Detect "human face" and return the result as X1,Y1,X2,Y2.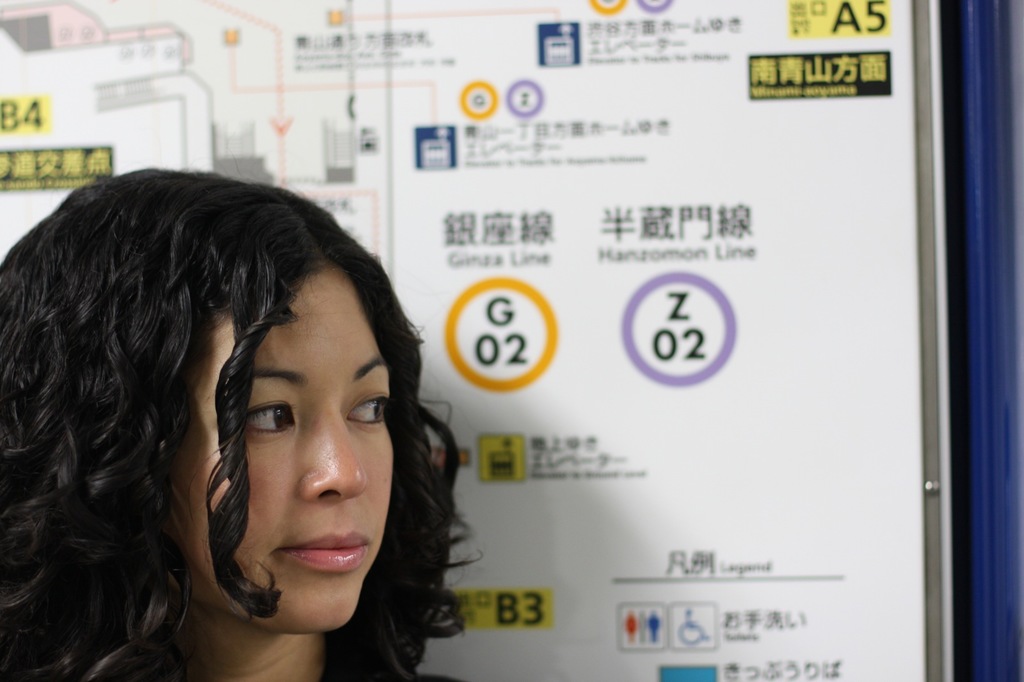
157,253,386,632.
